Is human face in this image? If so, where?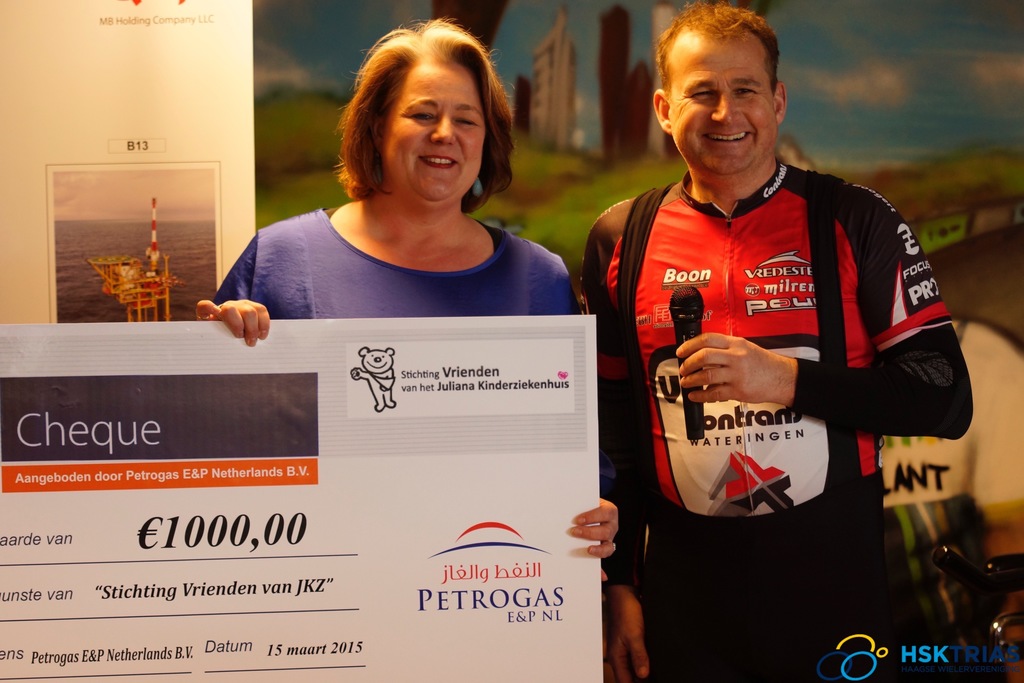
Yes, at locate(383, 54, 490, 209).
